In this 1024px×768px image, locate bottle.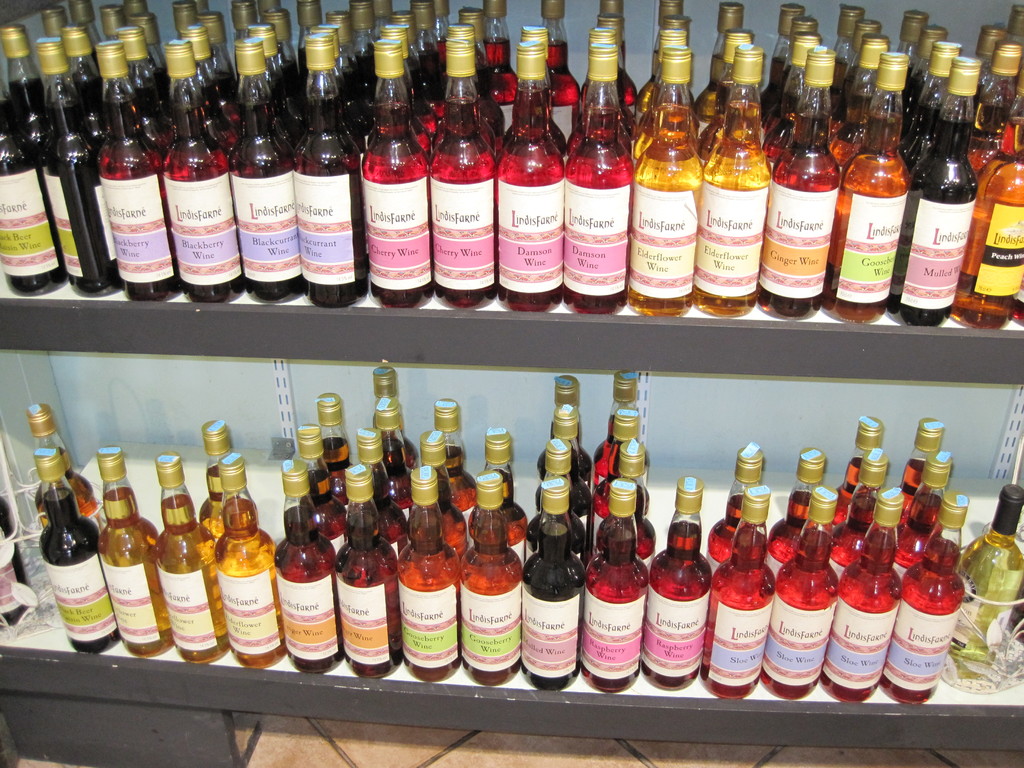
Bounding box: (551,376,582,442).
